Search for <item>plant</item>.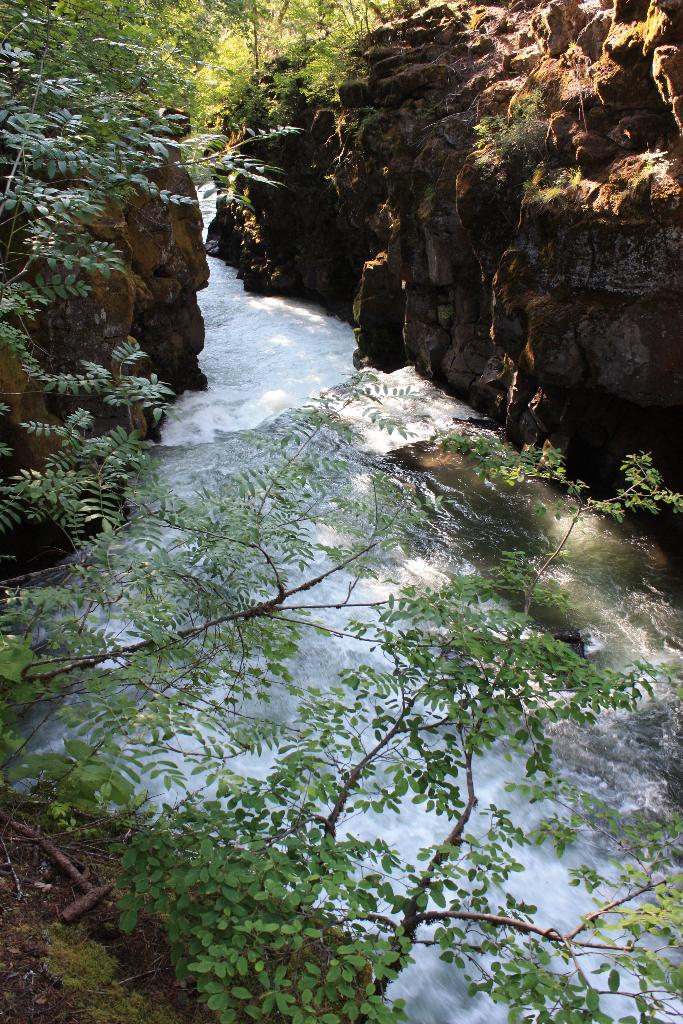
Found at <box>334,76,378,109</box>.
